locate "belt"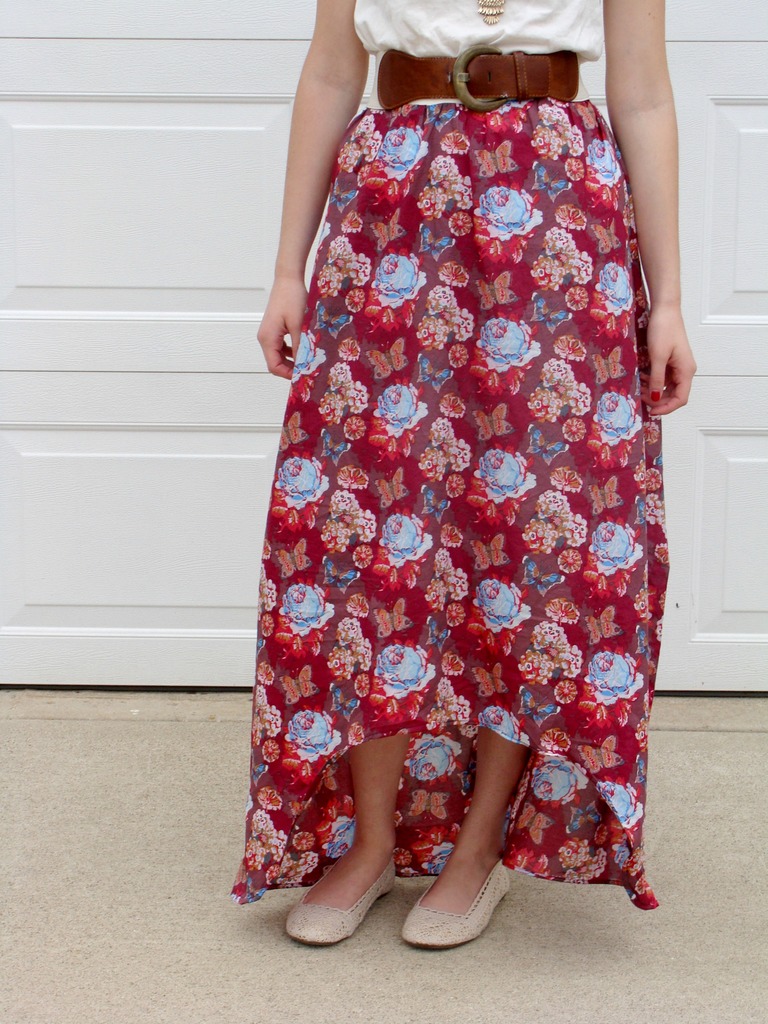
[x1=380, y1=44, x2=581, y2=114]
